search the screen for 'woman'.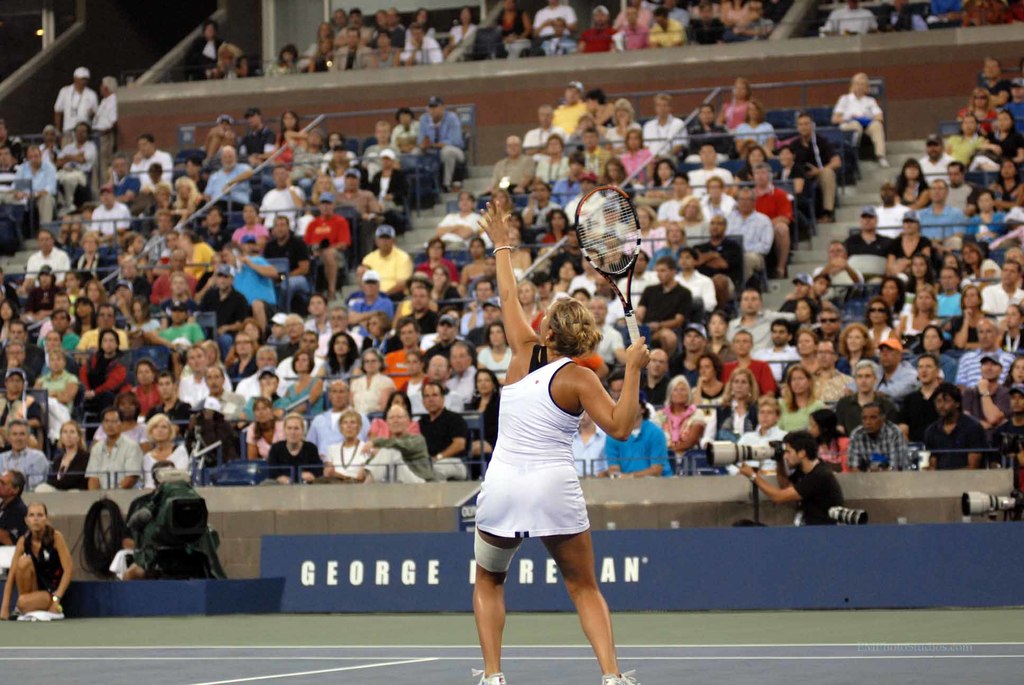
Found at {"x1": 308, "y1": 173, "x2": 335, "y2": 207}.
